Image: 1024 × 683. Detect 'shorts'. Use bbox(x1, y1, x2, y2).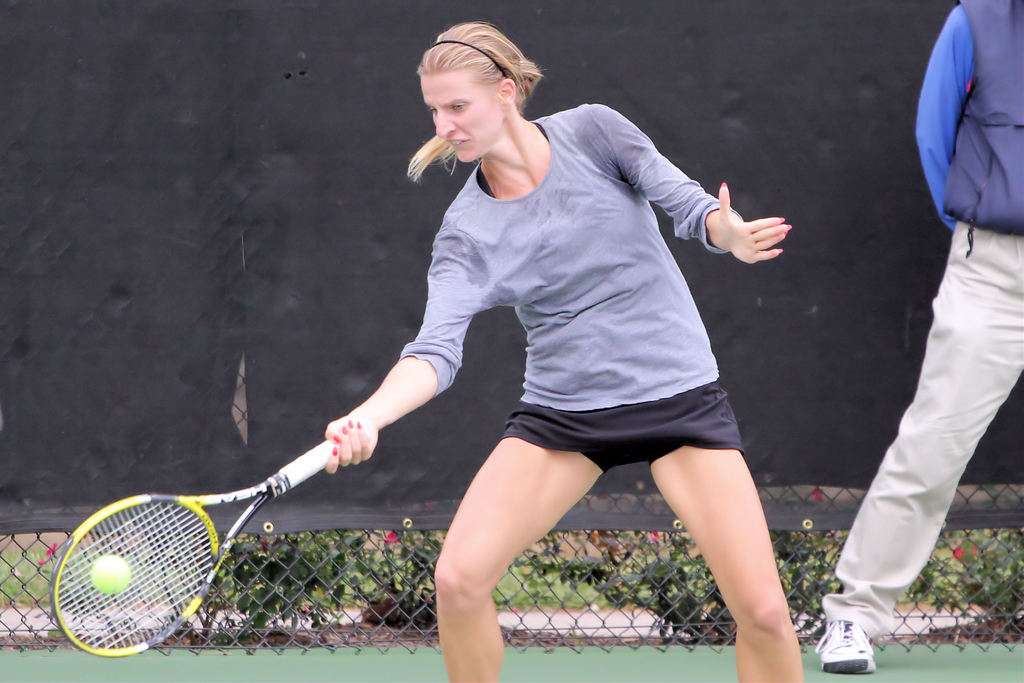
bbox(487, 388, 766, 480).
